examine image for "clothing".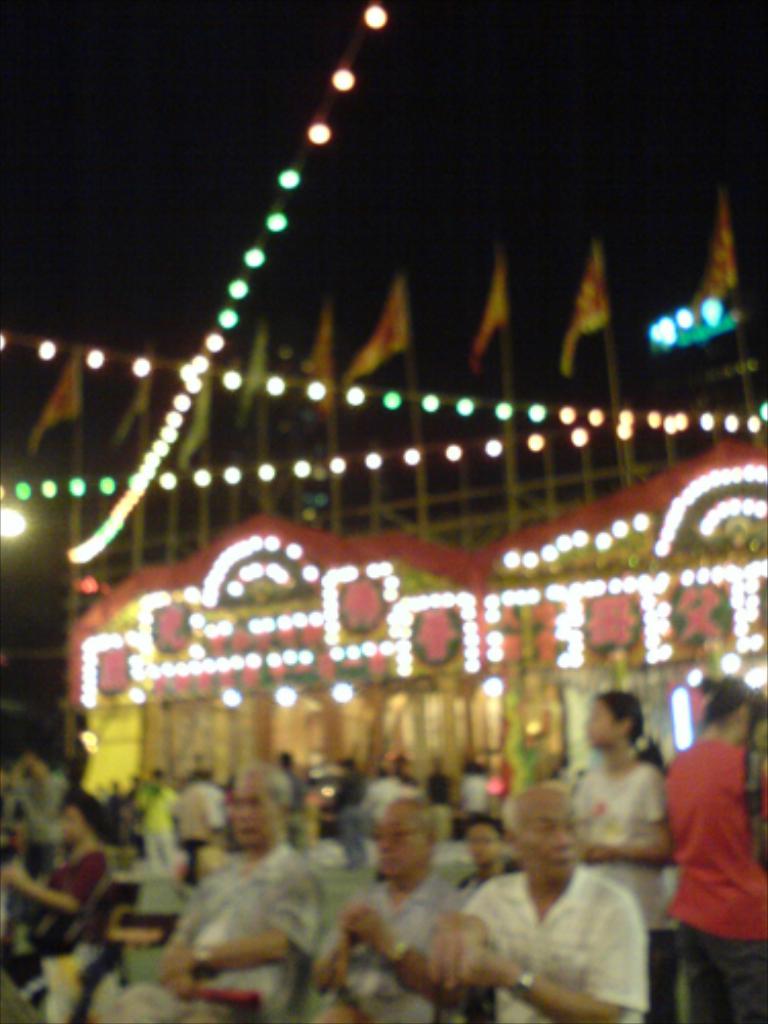
Examination result: box(461, 860, 659, 1022).
